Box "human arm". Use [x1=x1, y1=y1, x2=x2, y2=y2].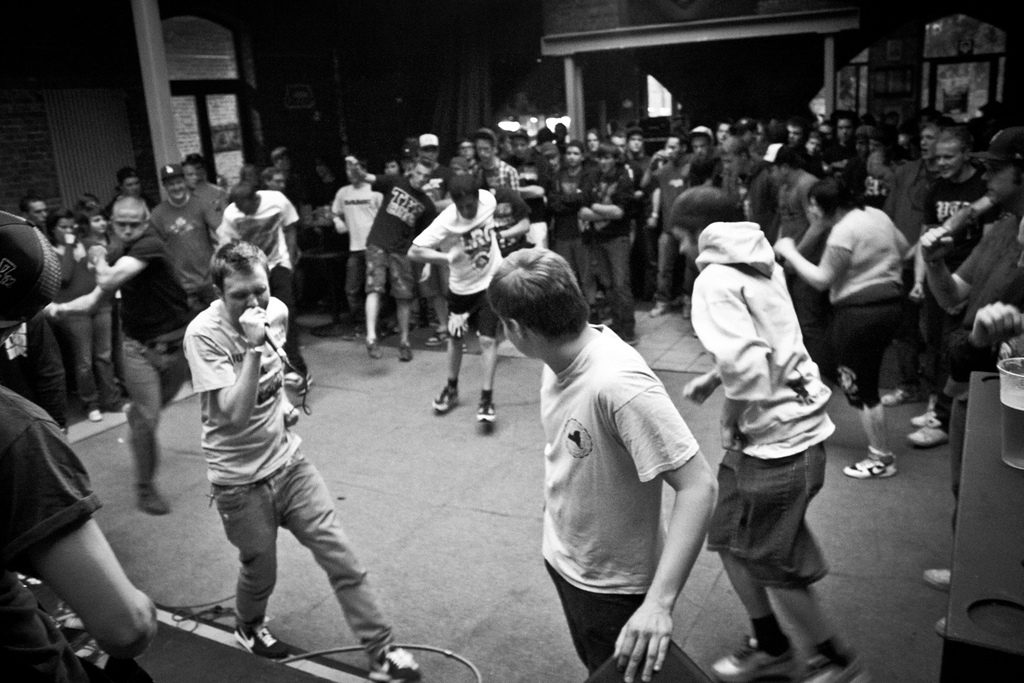
[x1=201, y1=200, x2=220, y2=229].
